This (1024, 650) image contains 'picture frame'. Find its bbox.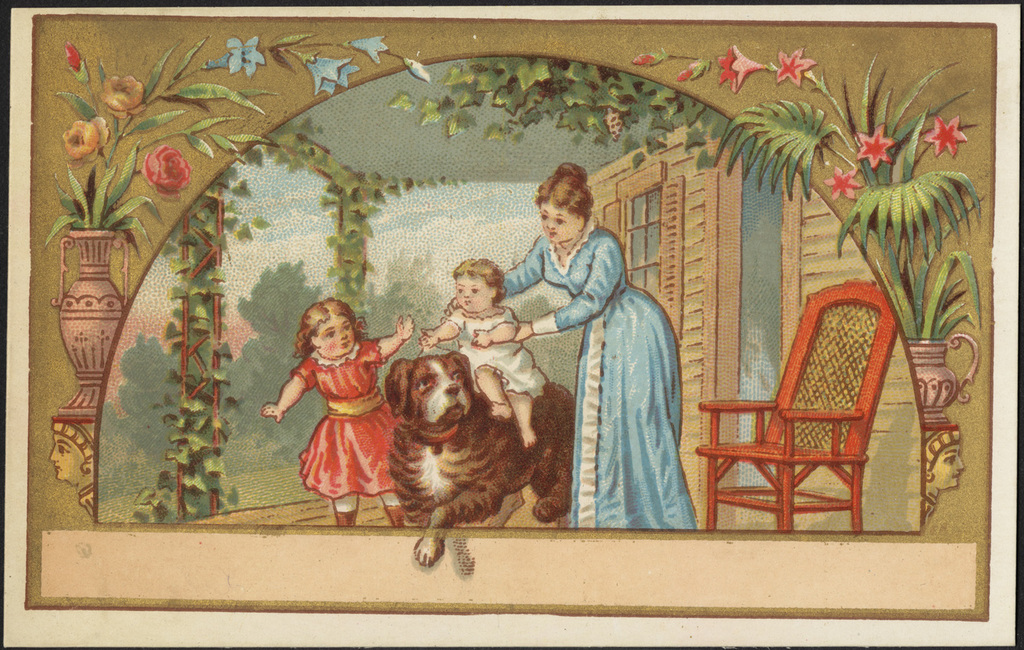
pyautogui.locateOnScreen(0, 0, 1023, 649).
